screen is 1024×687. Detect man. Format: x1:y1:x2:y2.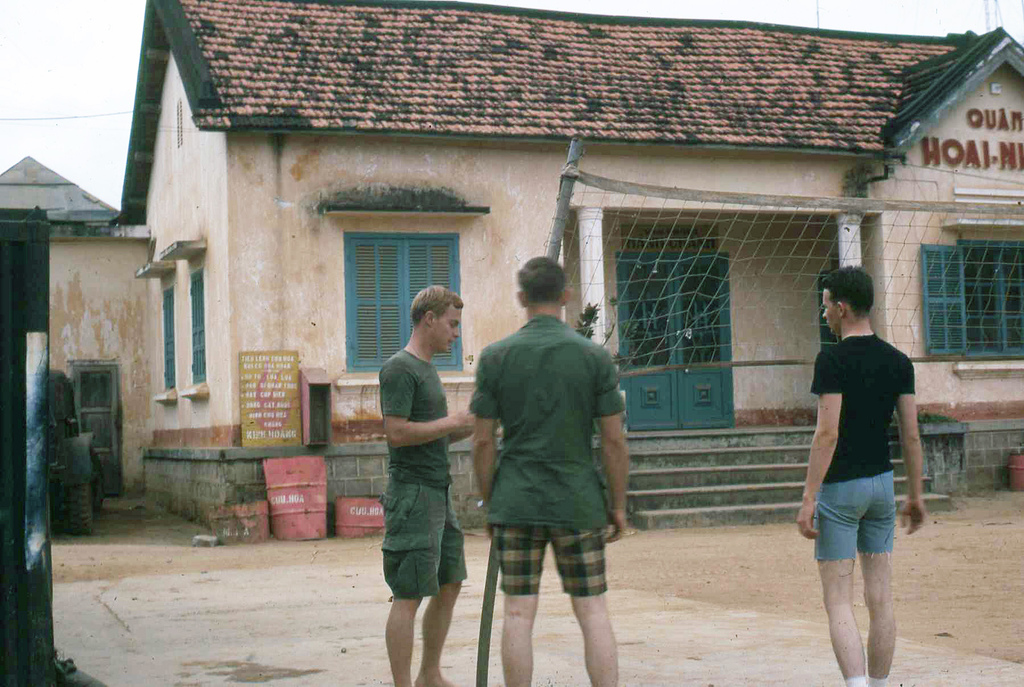
797:261:928:686.
